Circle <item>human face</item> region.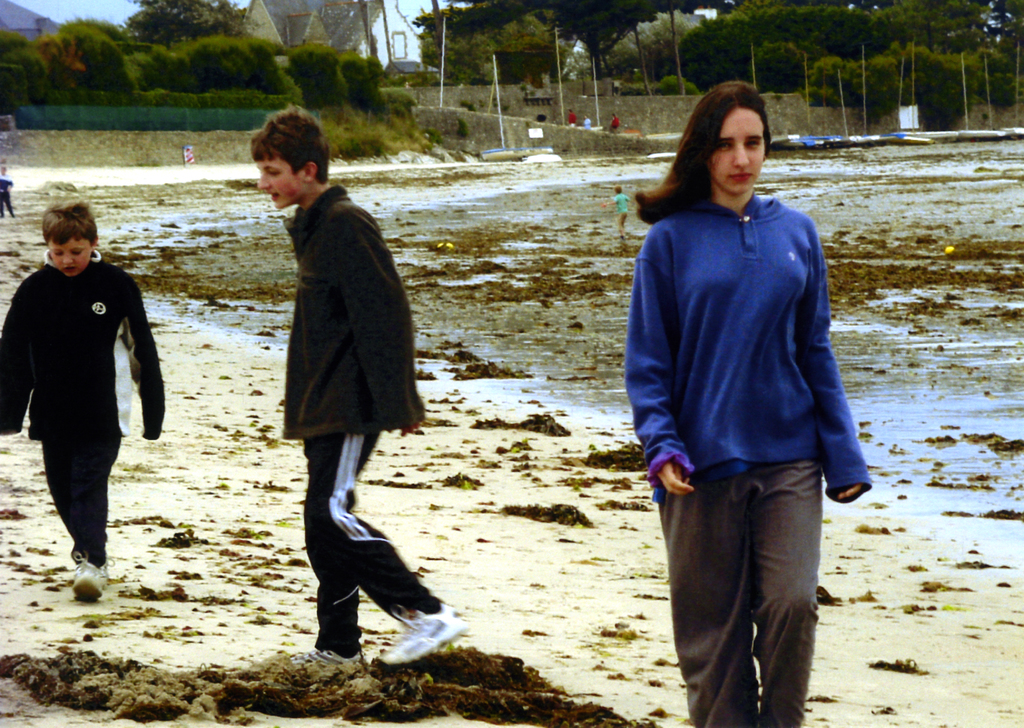
Region: 50 236 89 279.
